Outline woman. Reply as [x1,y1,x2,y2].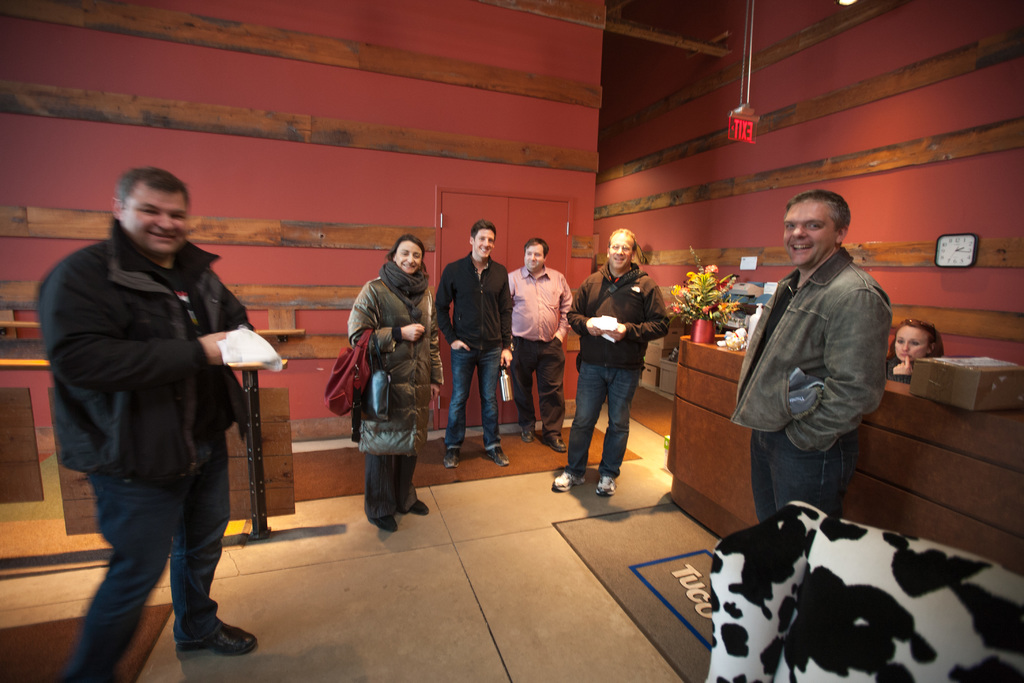
[338,227,433,541].
